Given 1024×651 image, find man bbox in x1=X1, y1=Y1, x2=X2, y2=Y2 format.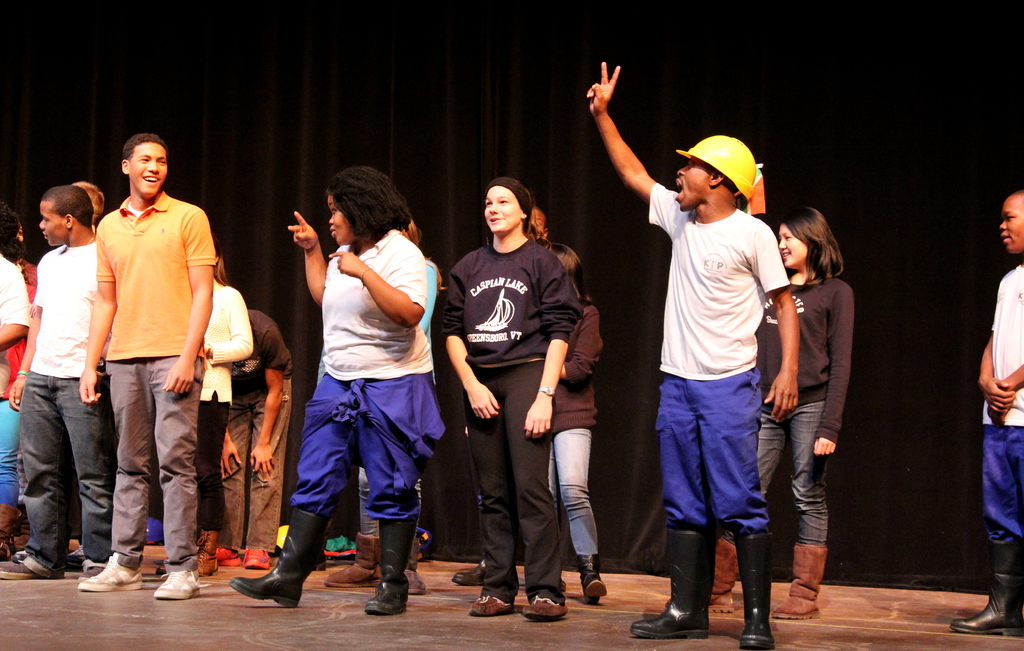
x1=451, y1=209, x2=566, y2=593.
